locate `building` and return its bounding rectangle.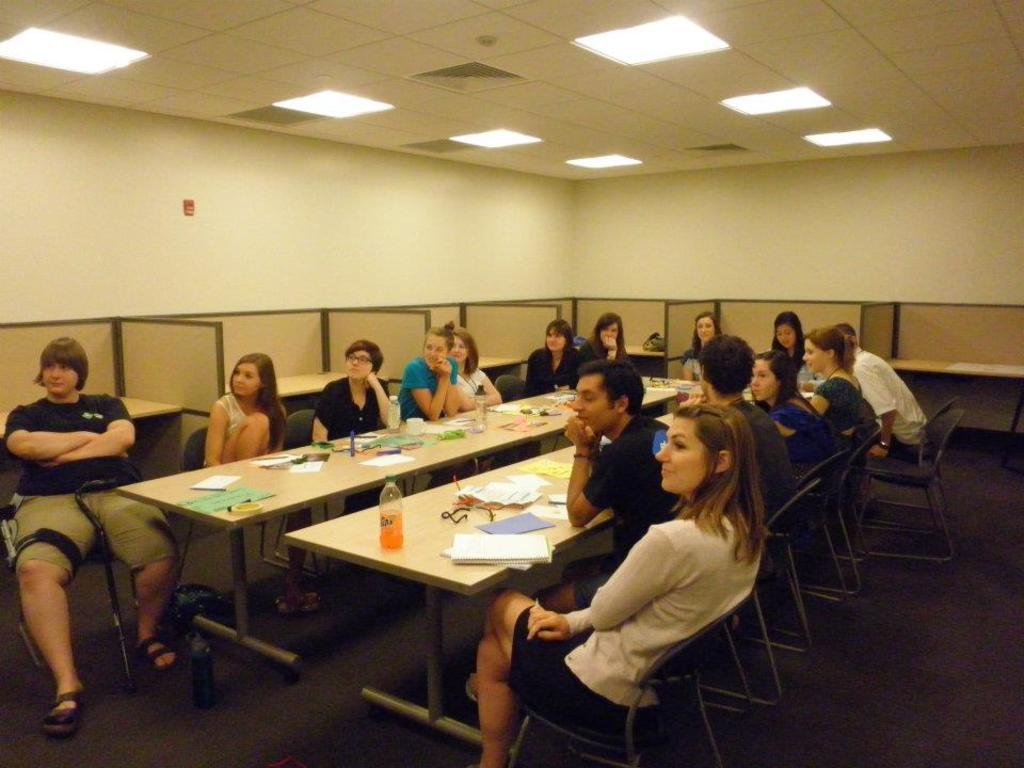
crop(0, 0, 1023, 767).
